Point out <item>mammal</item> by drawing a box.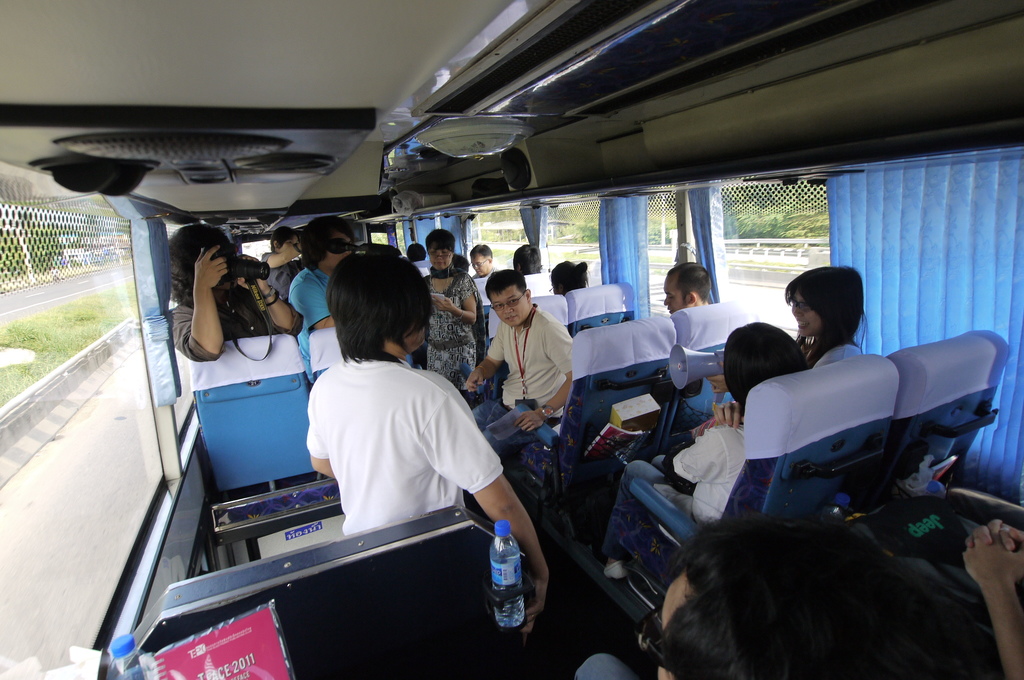
<region>708, 264, 872, 398</region>.
